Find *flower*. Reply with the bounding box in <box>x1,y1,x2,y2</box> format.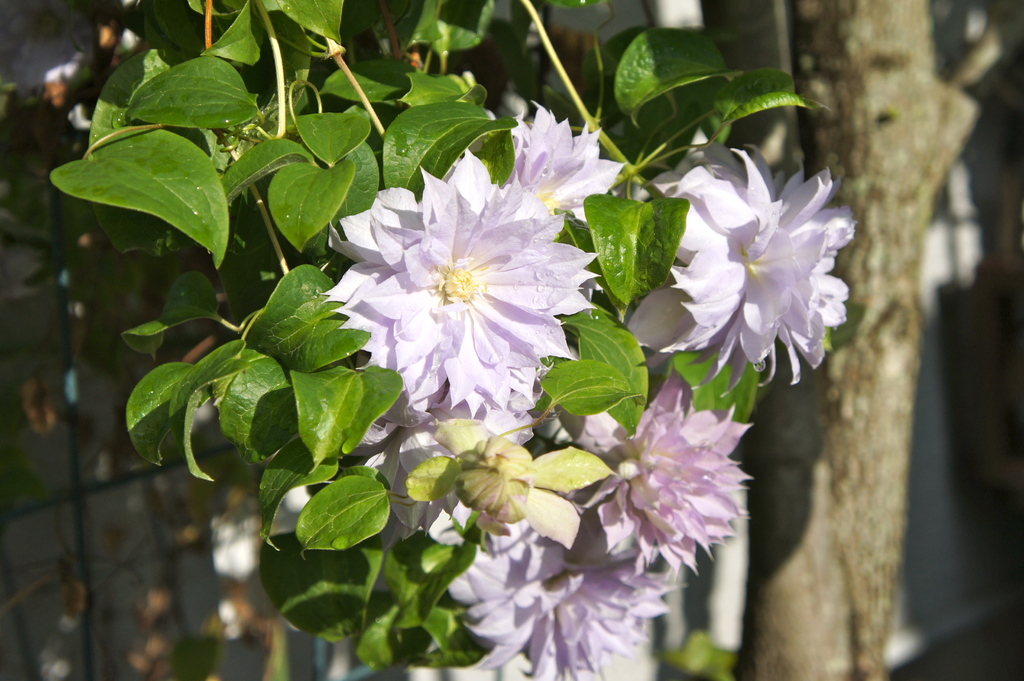
<box>586,377,760,575</box>.
